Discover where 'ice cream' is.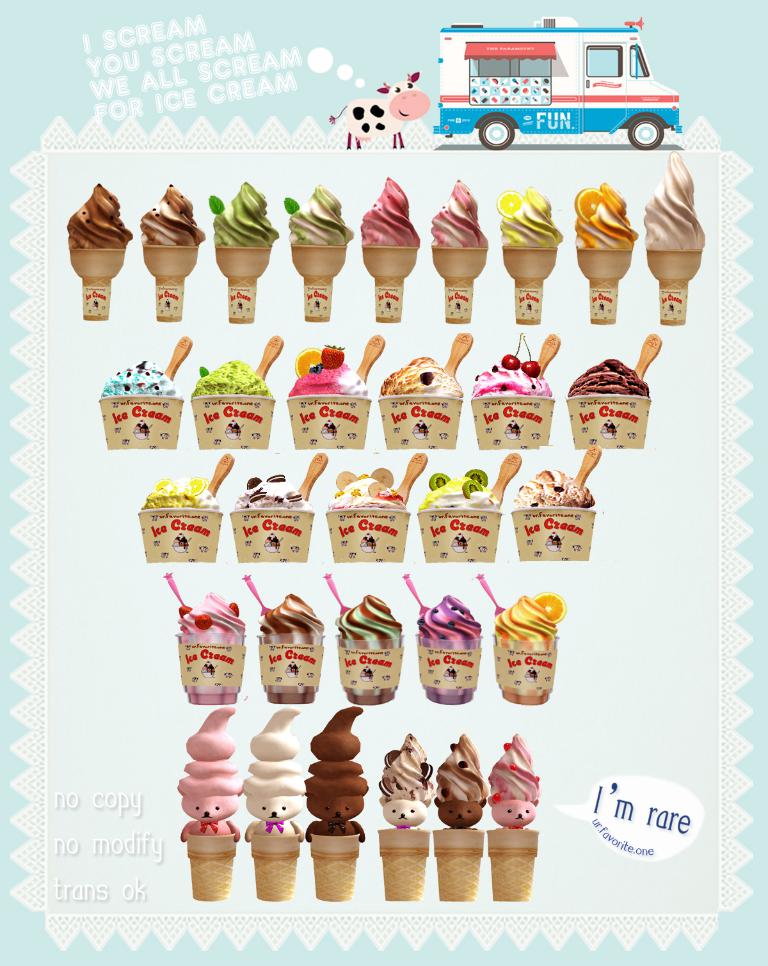
Discovered at box(490, 592, 566, 709).
